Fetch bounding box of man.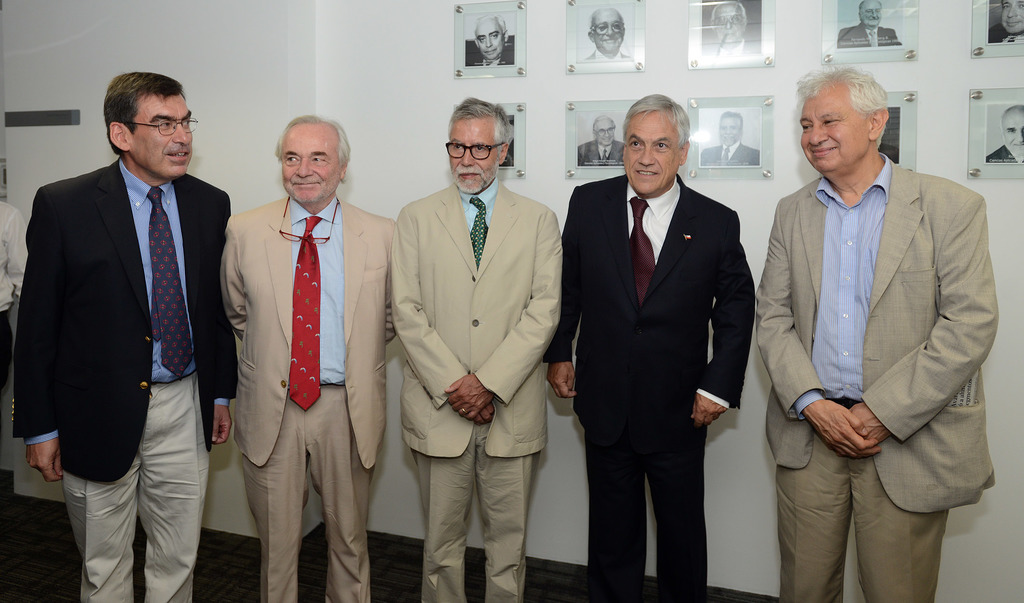
Bbox: bbox=(707, 0, 756, 59).
